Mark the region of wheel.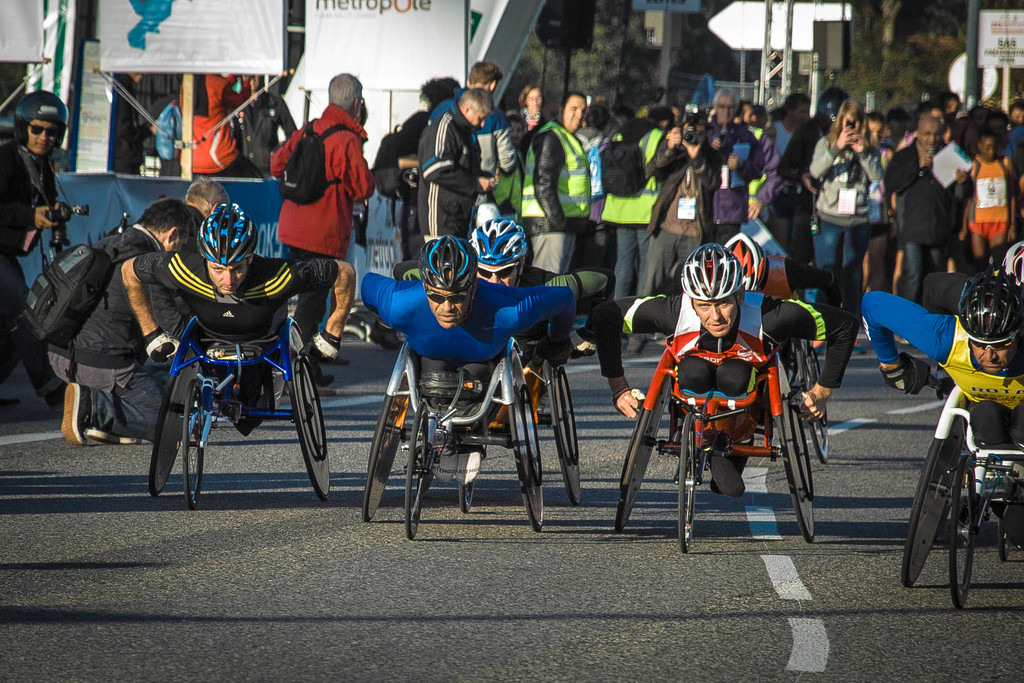
Region: rect(146, 340, 205, 503).
